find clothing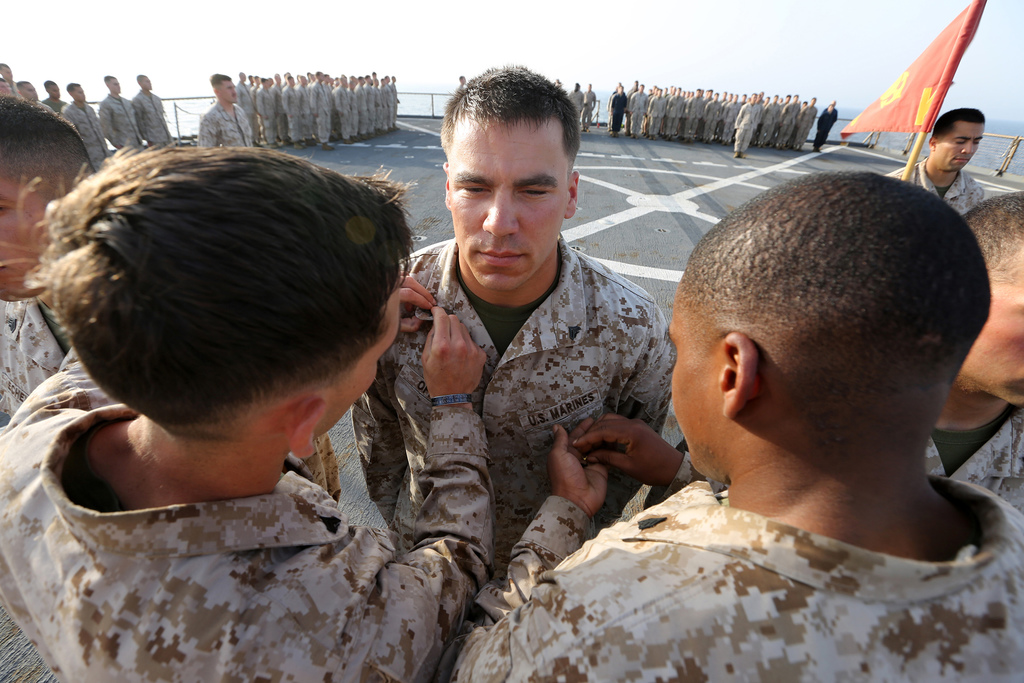
select_region(230, 82, 250, 115)
